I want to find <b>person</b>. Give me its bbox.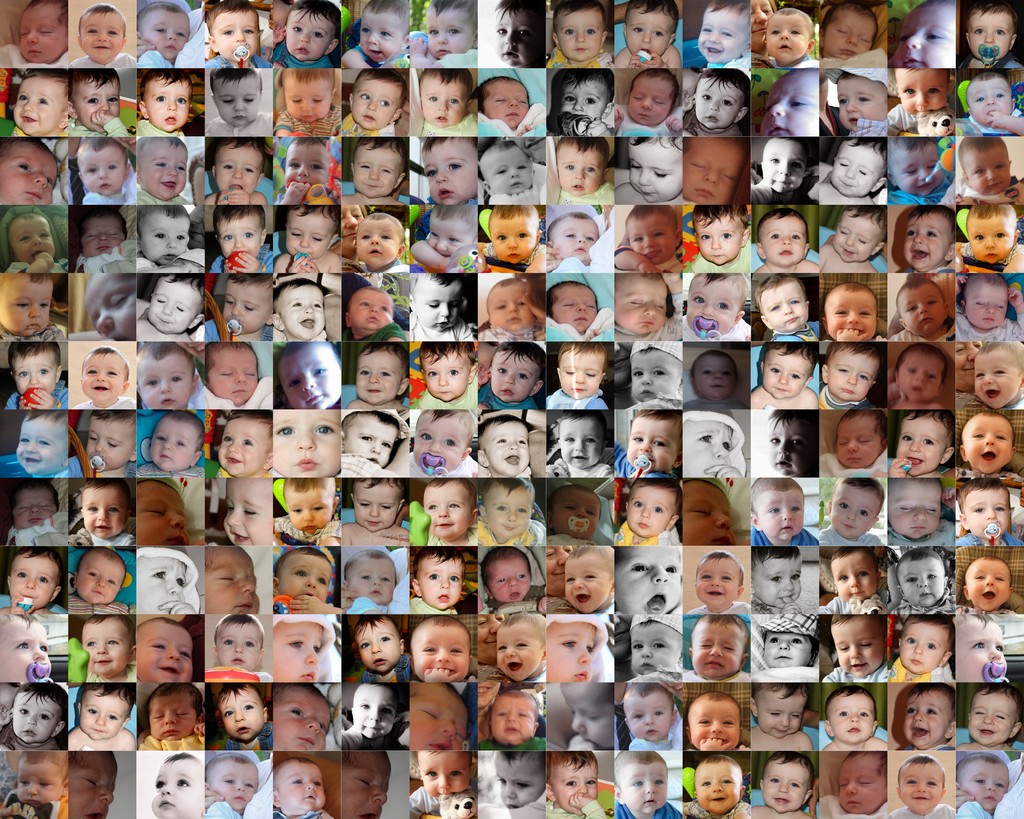
box(954, 204, 1023, 271).
